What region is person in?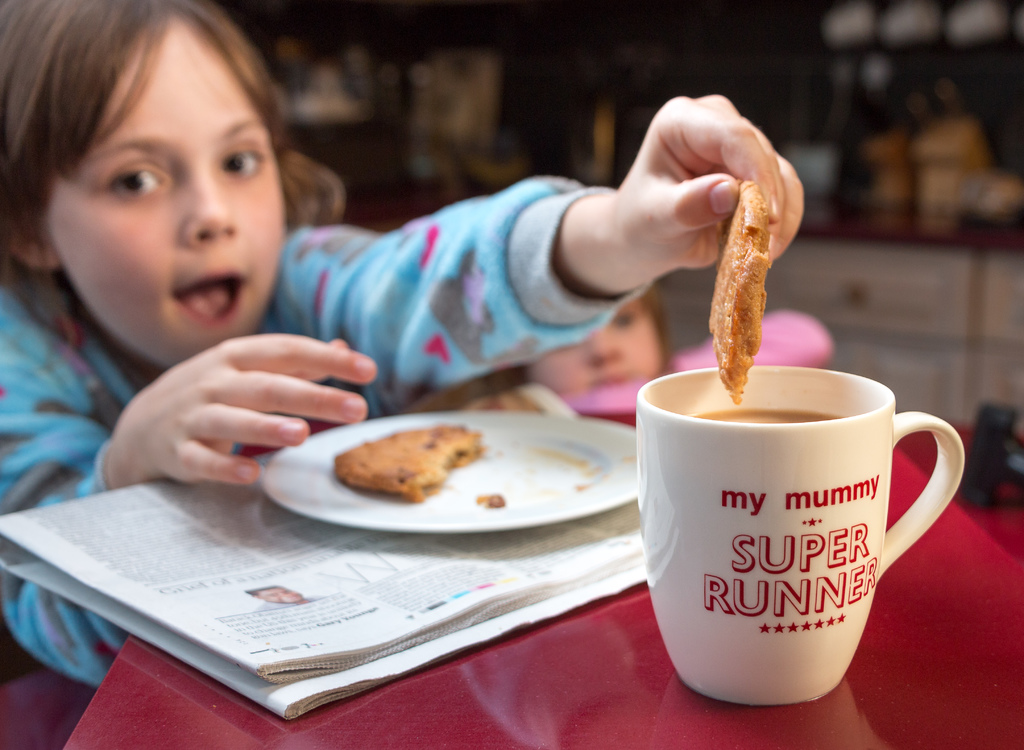
459,281,831,412.
